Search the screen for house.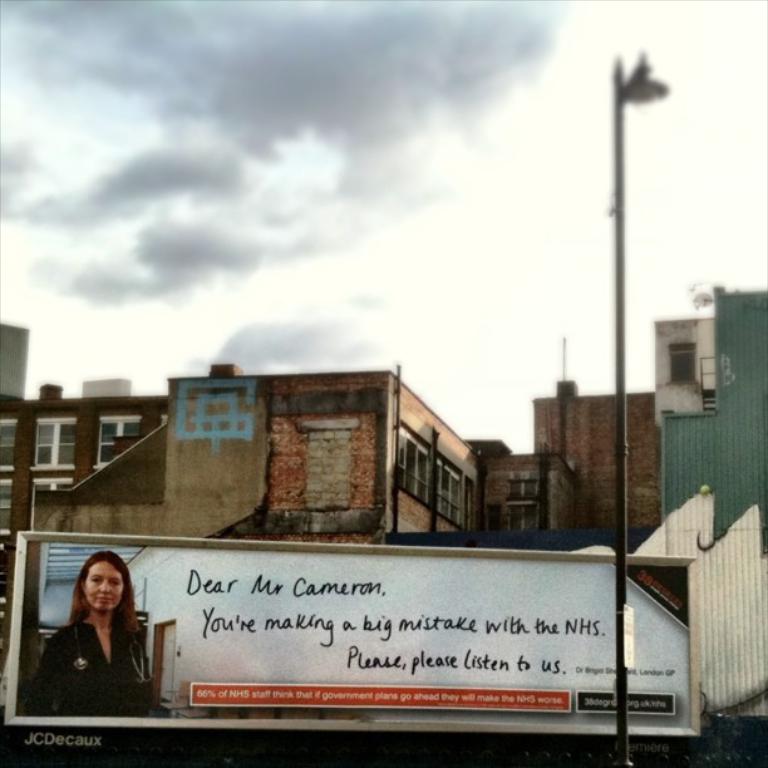
Found at detection(0, 319, 478, 767).
